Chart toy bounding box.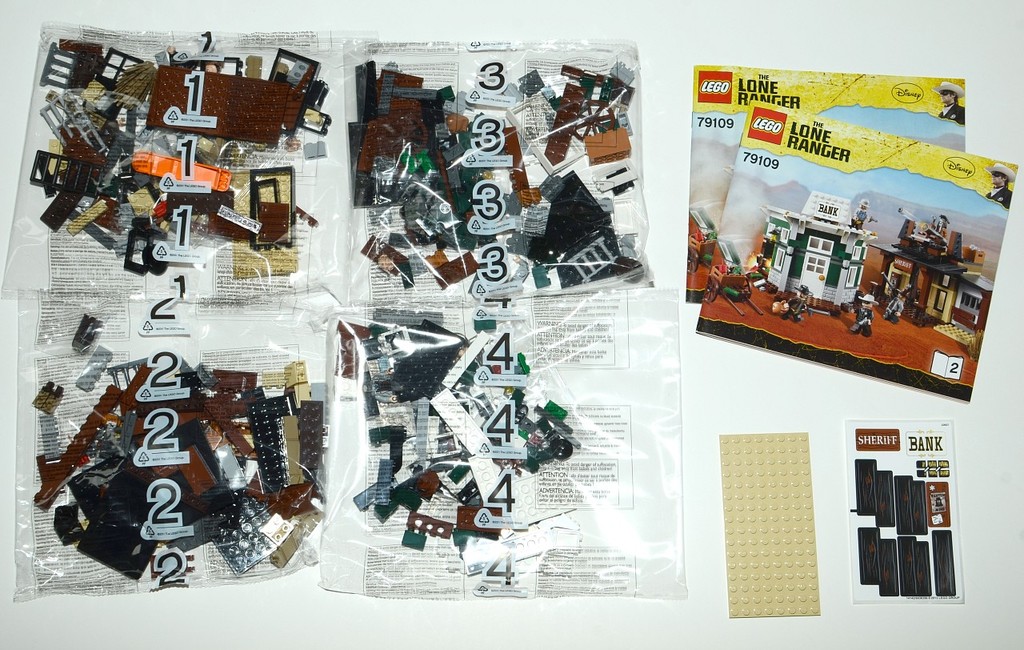
Charted: x1=300 y1=140 x2=328 y2=161.
